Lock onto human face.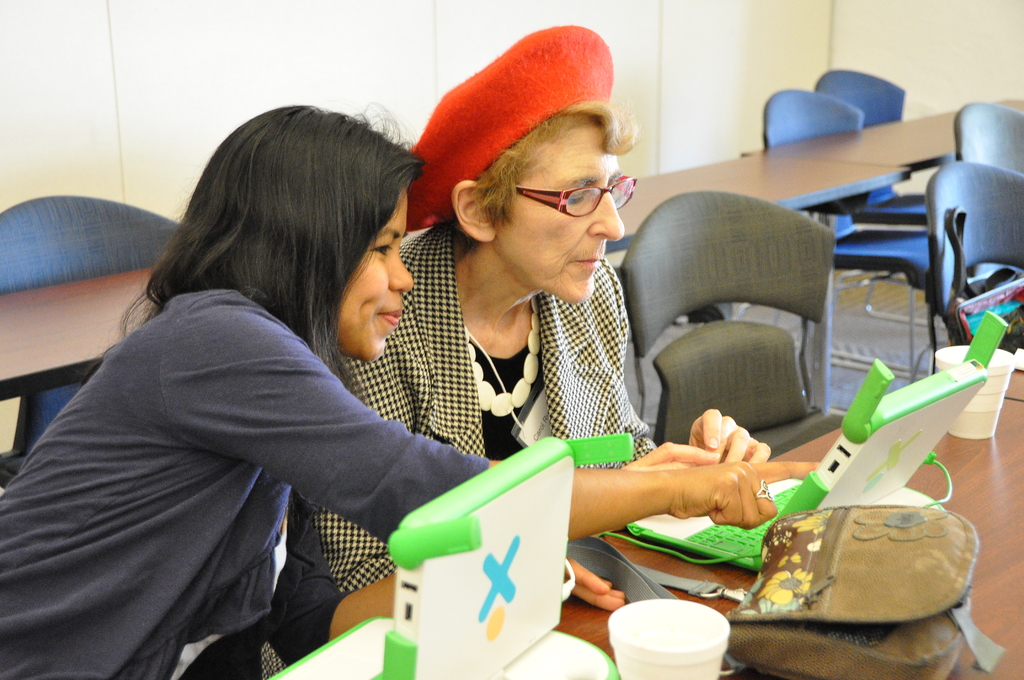
Locked: select_region(331, 179, 415, 364).
